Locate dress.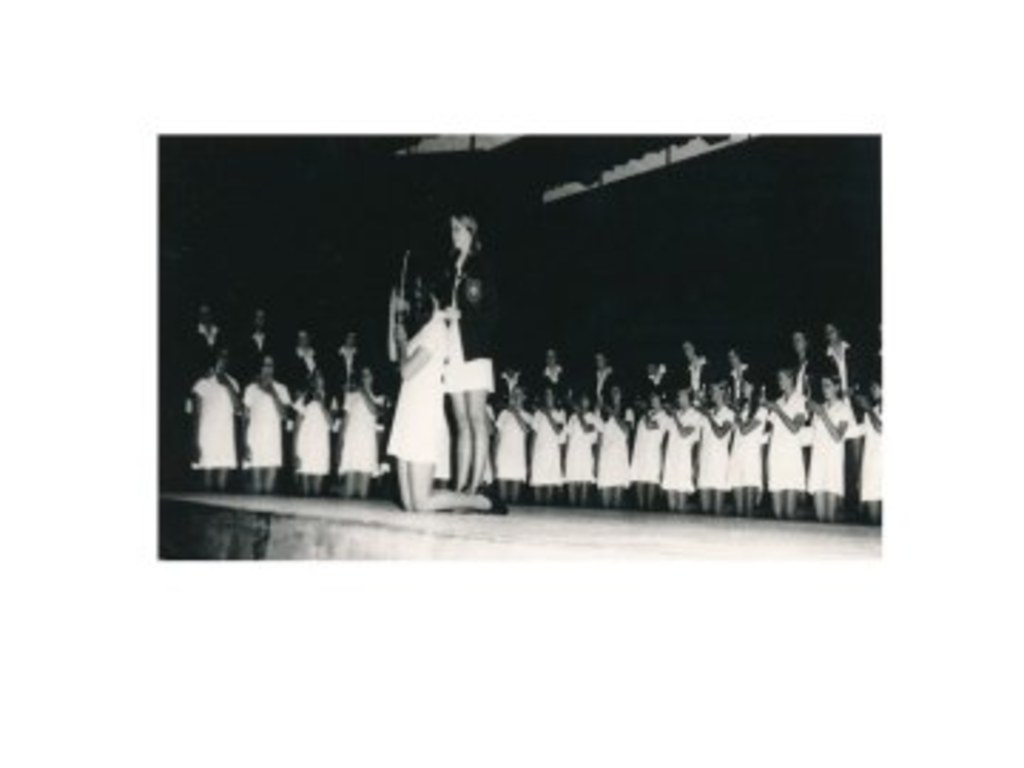
Bounding box: pyautogui.locateOnScreen(449, 273, 498, 390).
